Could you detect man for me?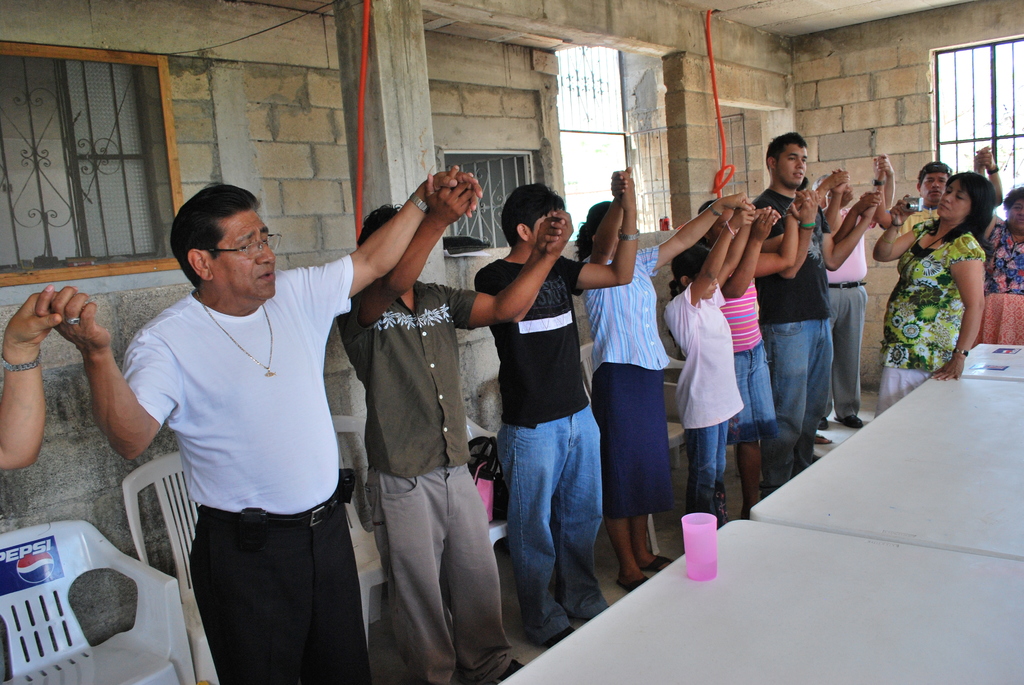
Detection result: <bbox>33, 166, 490, 684</bbox>.
